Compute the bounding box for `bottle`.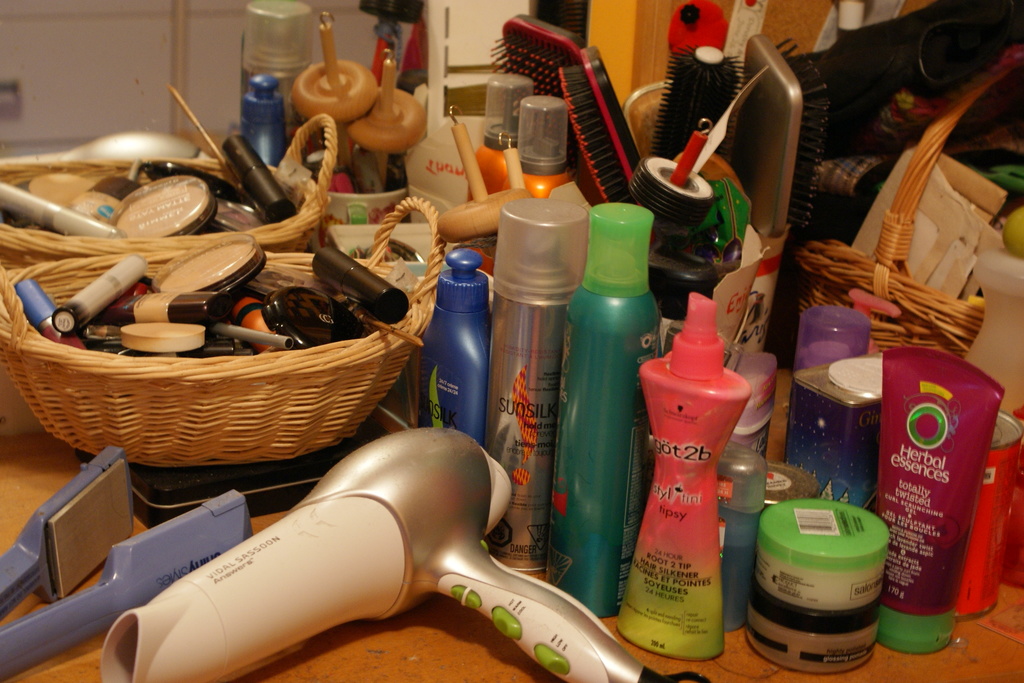
pyautogui.locateOnScreen(633, 293, 756, 661).
